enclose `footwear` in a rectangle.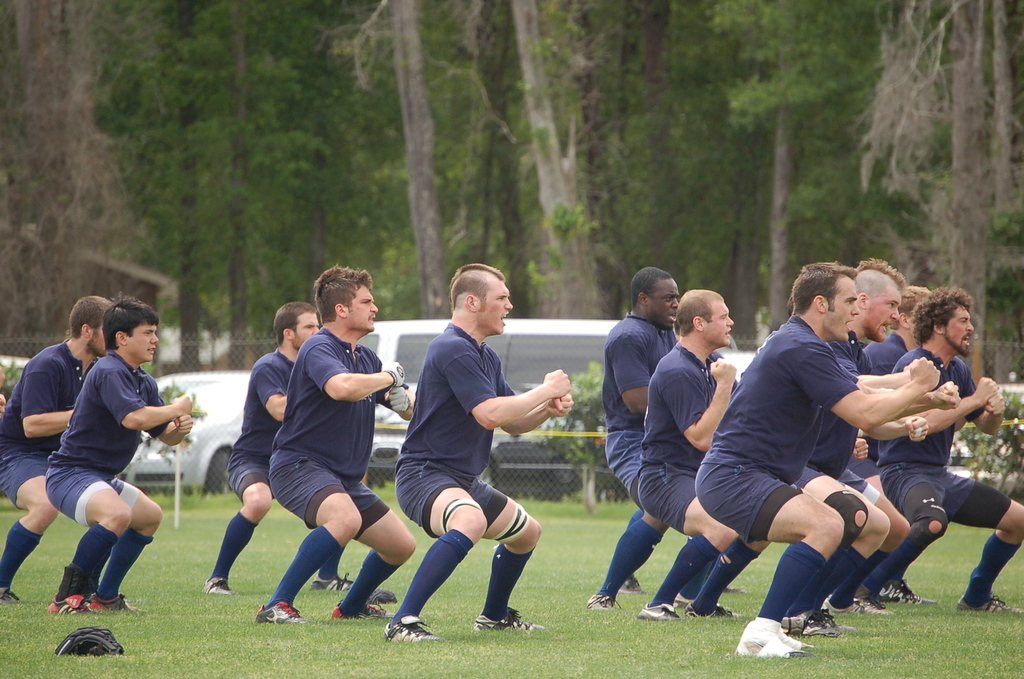
BBox(734, 617, 807, 659).
